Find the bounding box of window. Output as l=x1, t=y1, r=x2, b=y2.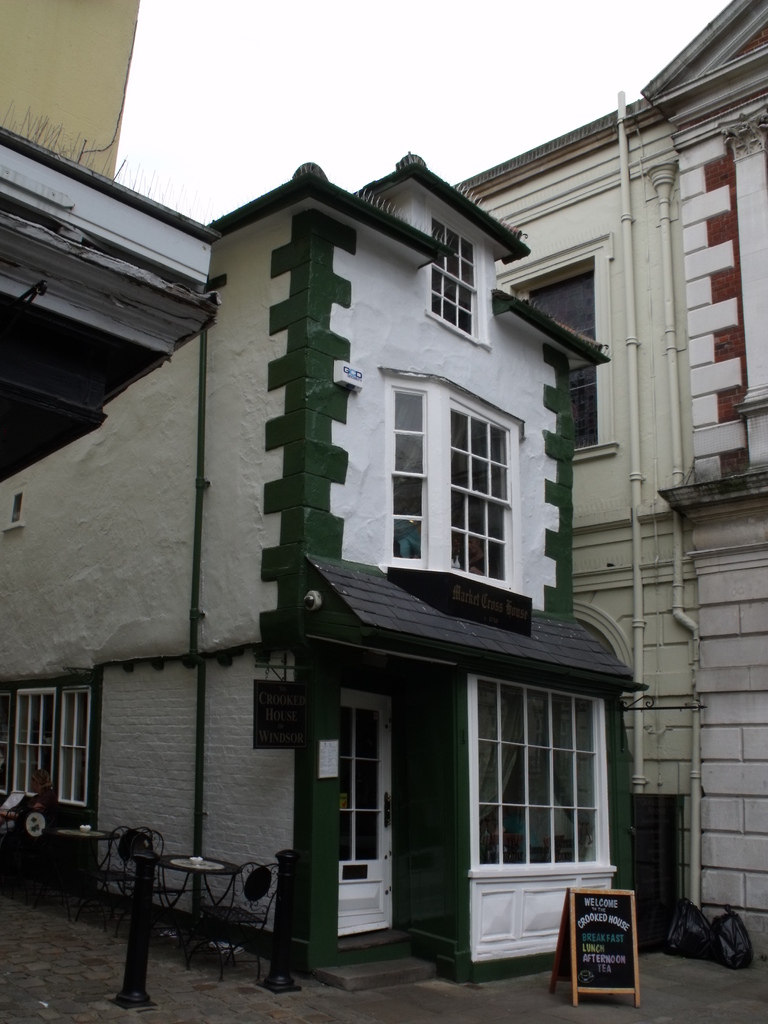
l=426, t=214, r=486, b=346.
